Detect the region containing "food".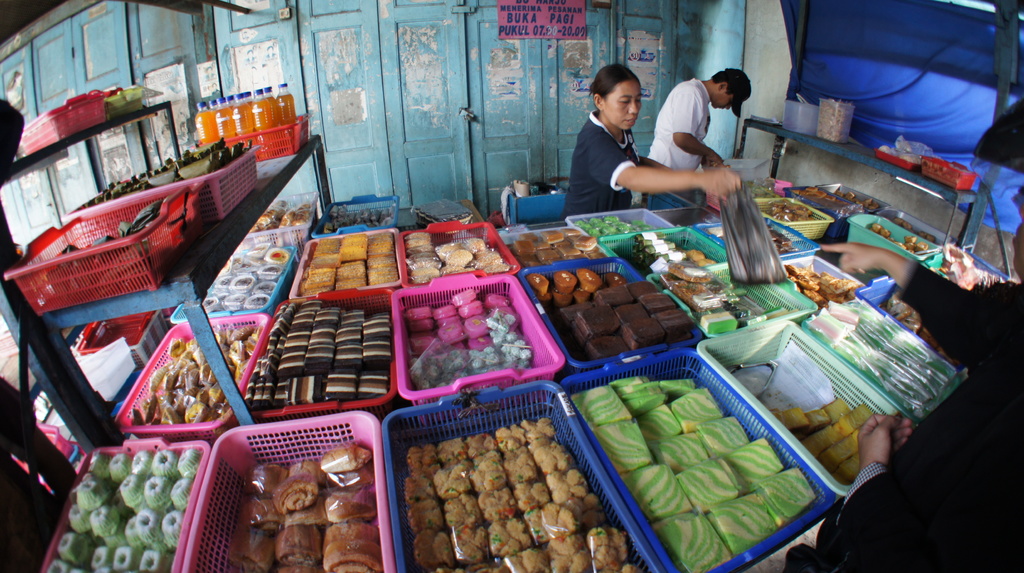
detection(406, 228, 509, 285).
